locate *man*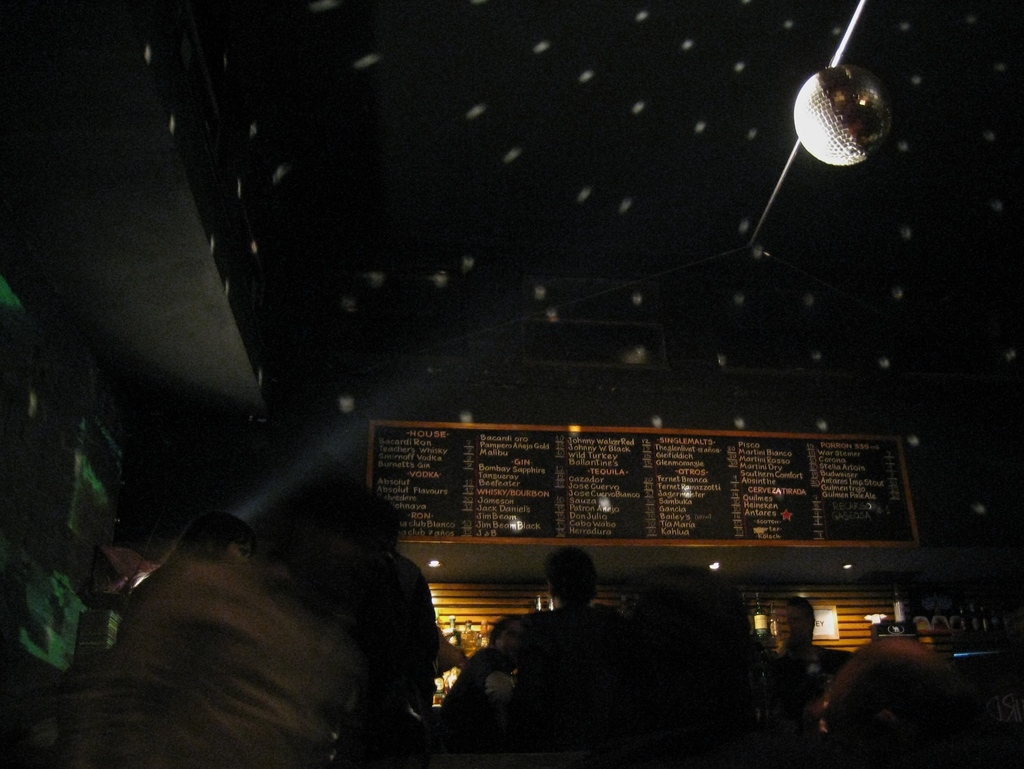
81:508:349:768
